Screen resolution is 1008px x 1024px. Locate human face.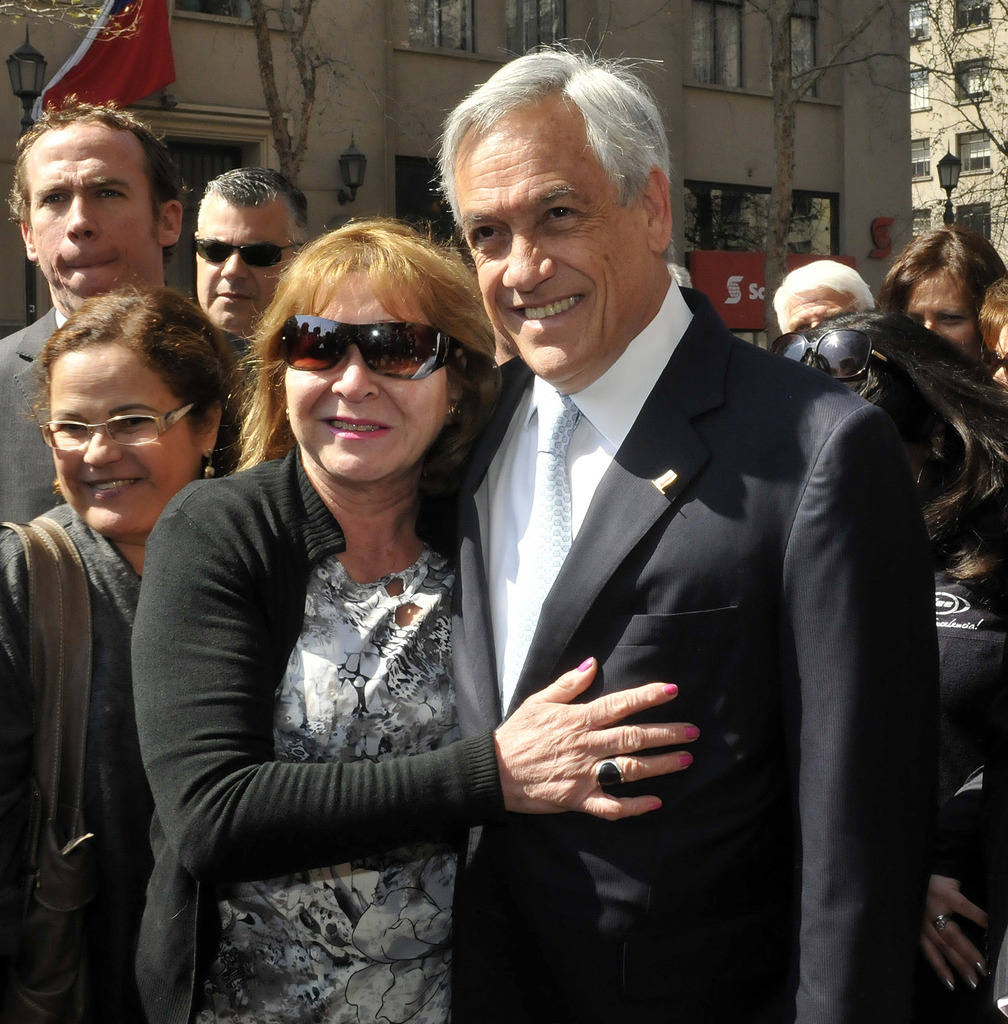
452/87/644/374.
